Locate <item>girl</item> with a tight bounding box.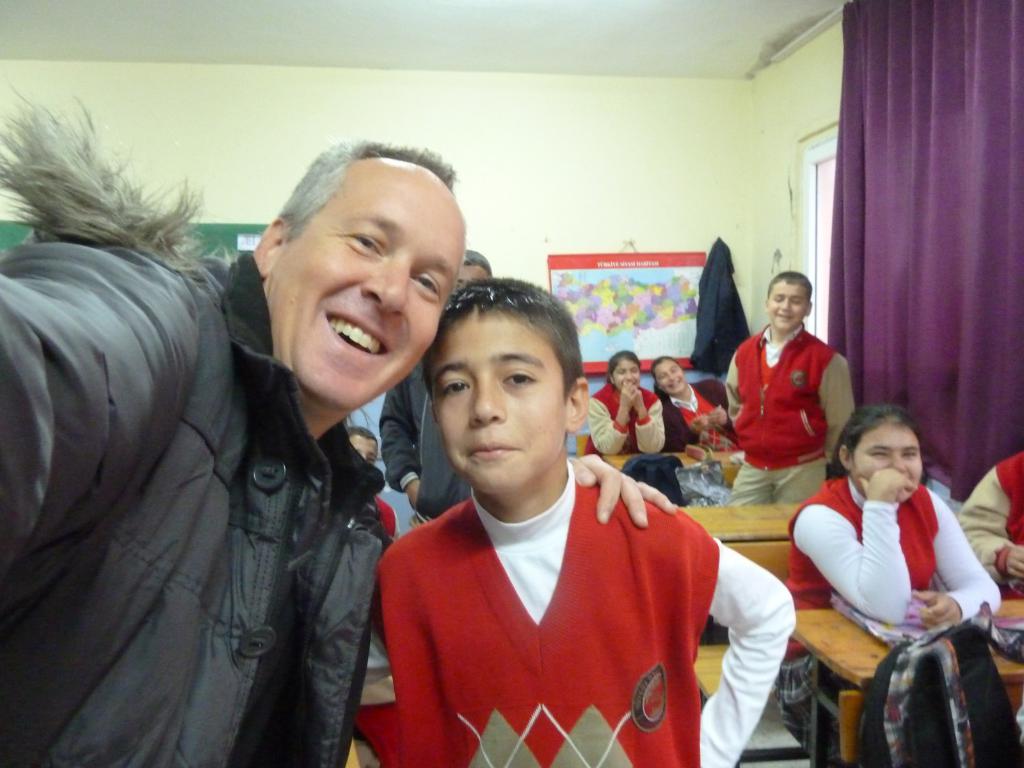
bbox=(780, 406, 991, 767).
